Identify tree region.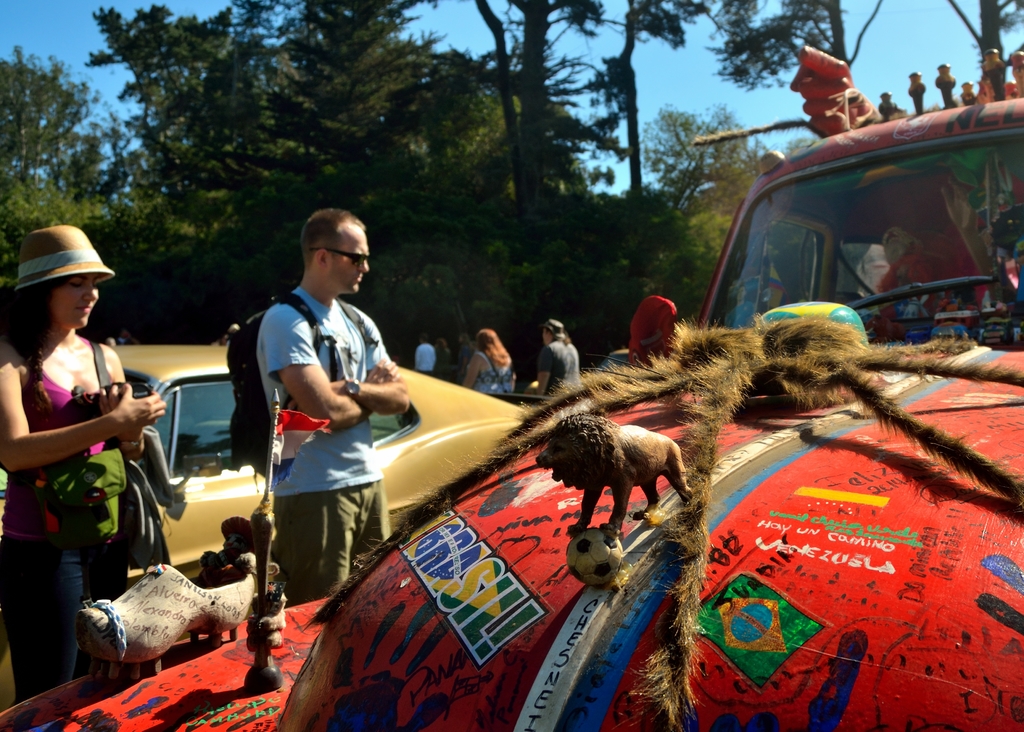
Region: <bbox>575, 0, 719, 203</bbox>.
